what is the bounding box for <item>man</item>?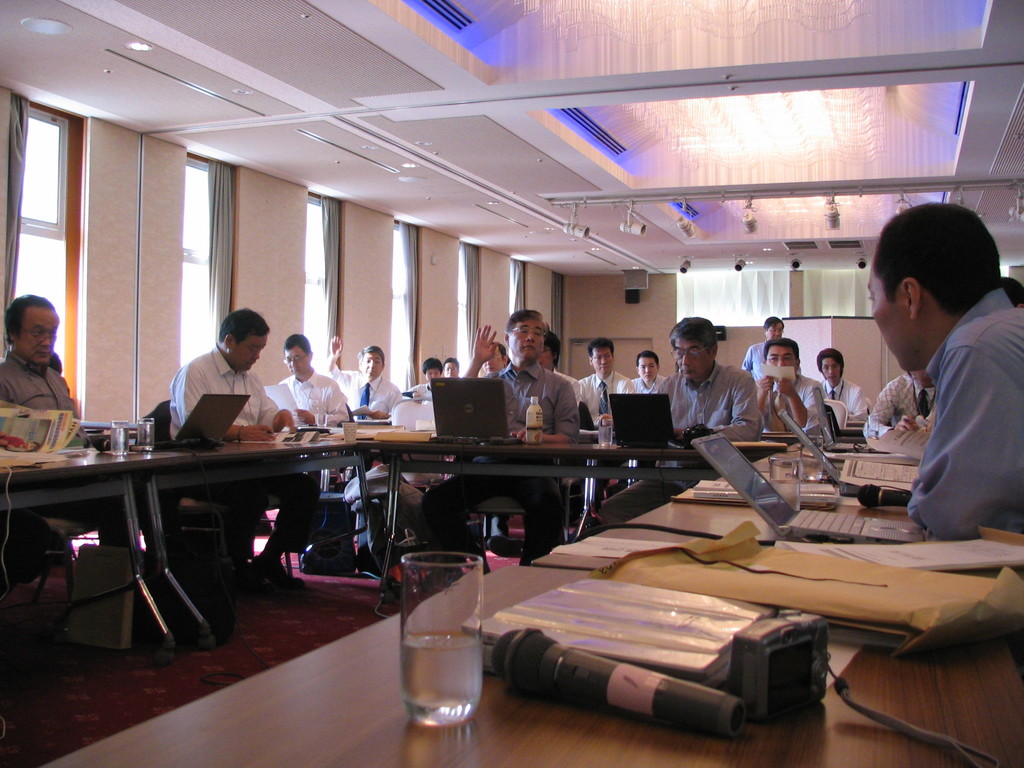
crop(536, 330, 580, 416).
